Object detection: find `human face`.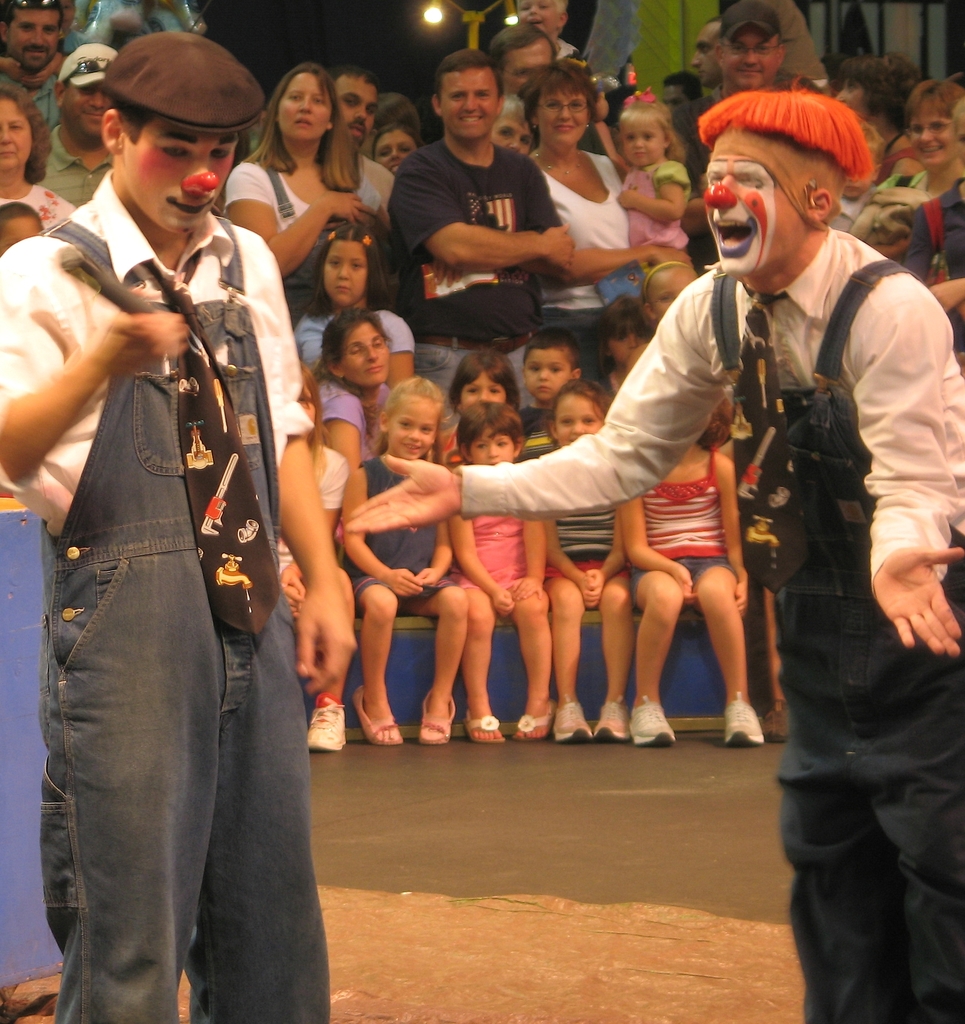
pyautogui.locateOnScreen(432, 59, 491, 148).
